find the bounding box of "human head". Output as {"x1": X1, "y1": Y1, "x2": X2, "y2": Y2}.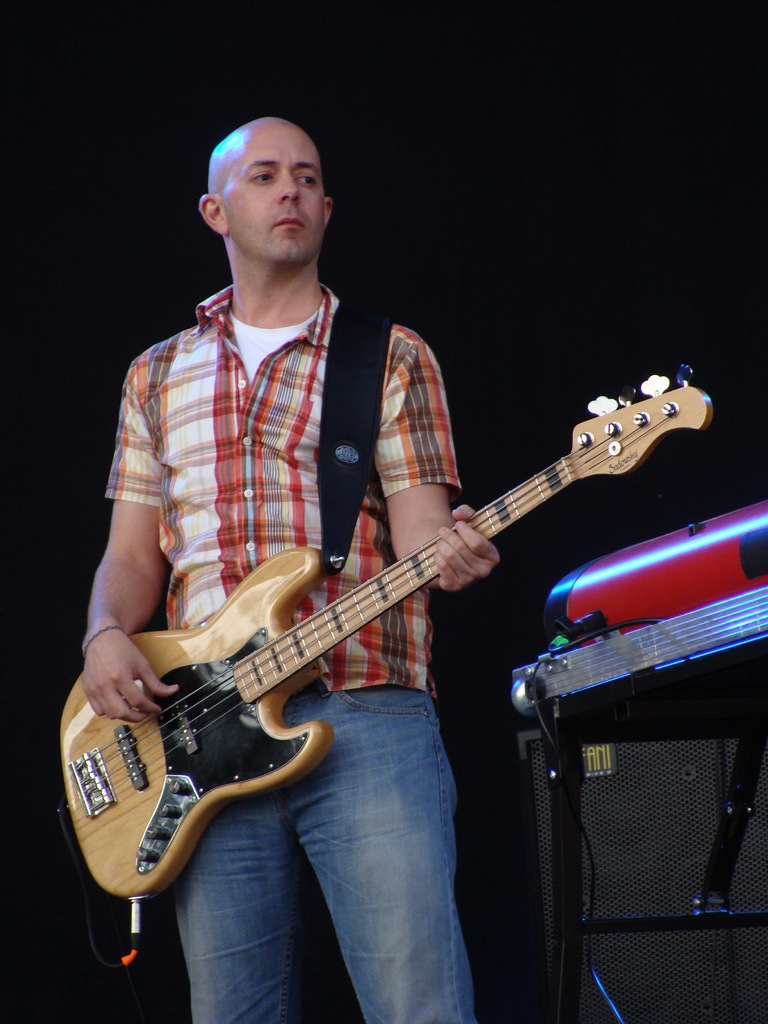
{"x1": 200, "y1": 108, "x2": 339, "y2": 261}.
